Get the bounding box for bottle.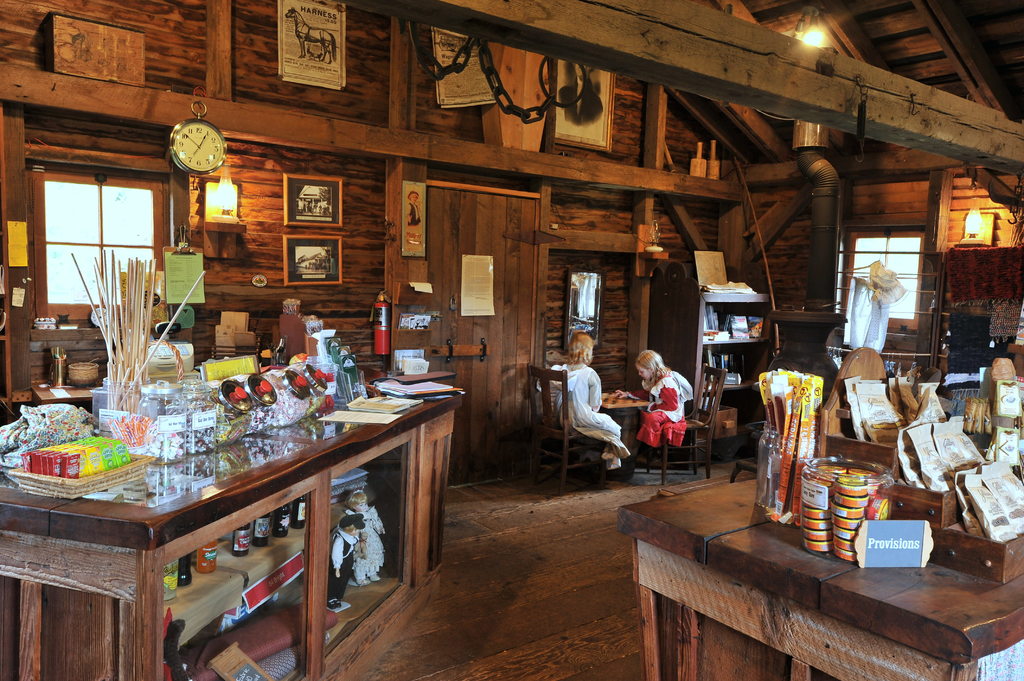
(163, 562, 179, 607).
